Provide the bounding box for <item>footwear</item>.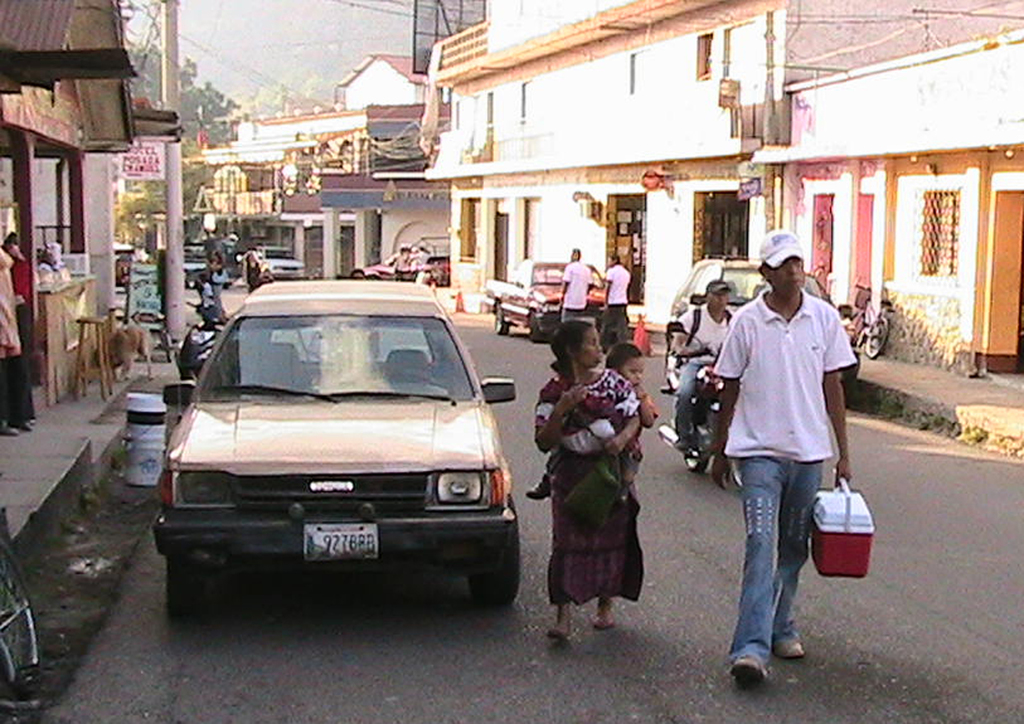
595,613,621,634.
